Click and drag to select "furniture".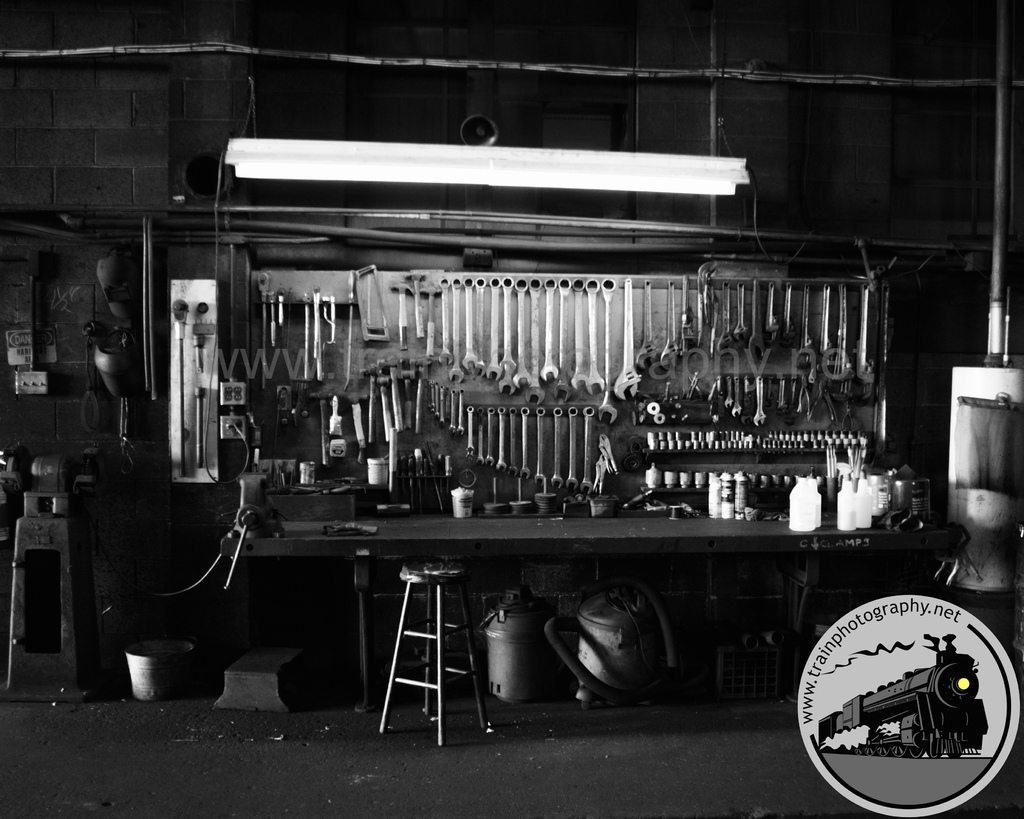
Selection: l=378, t=562, r=490, b=746.
